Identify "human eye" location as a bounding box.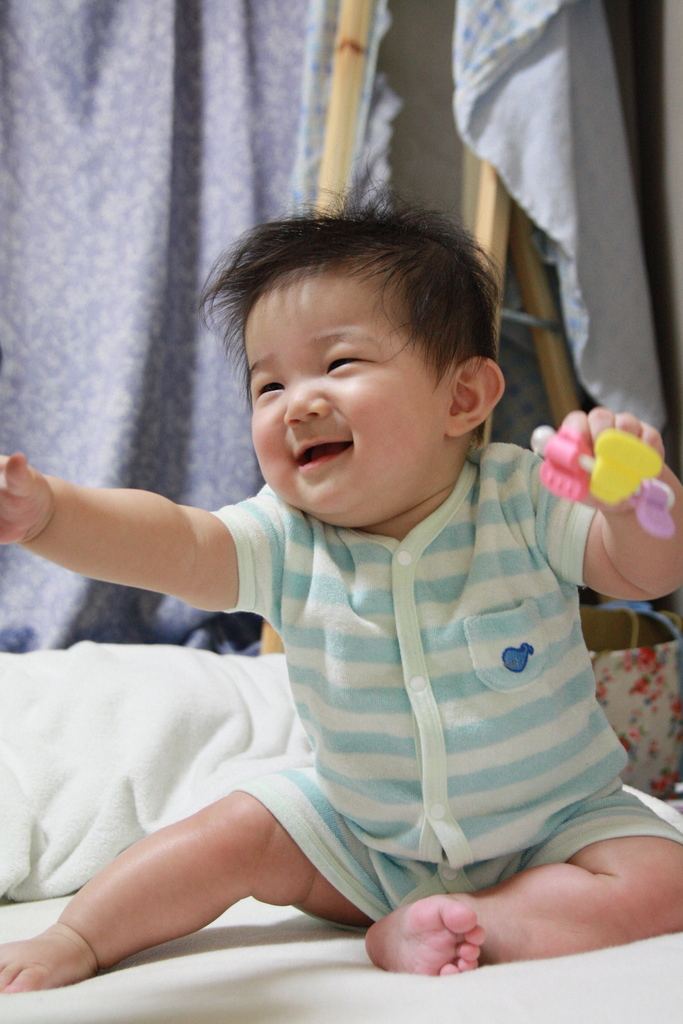
region(252, 373, 286, 397).
